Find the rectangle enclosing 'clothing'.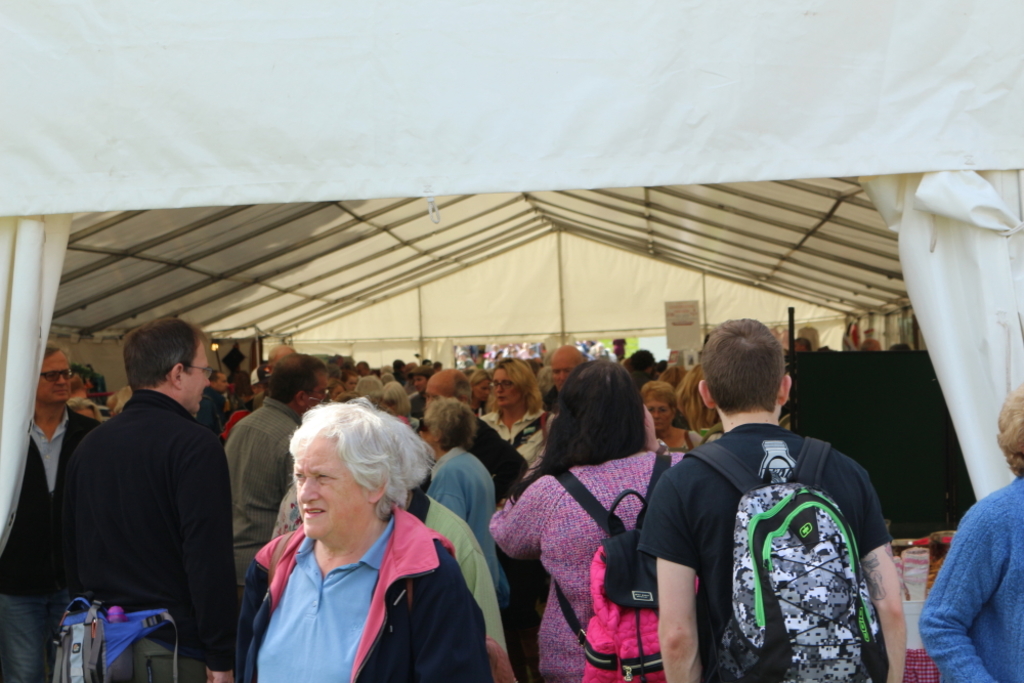
Rect(67, 396, 100, 419).
